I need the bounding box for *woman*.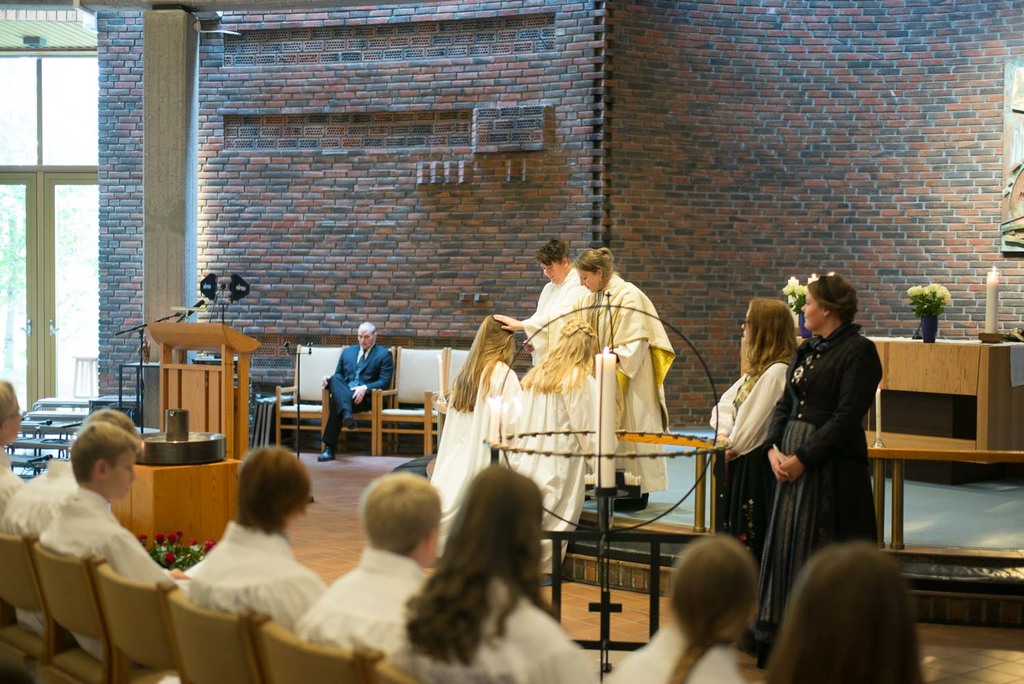
Here it is: bbox=(750, 276, 881, 657).
